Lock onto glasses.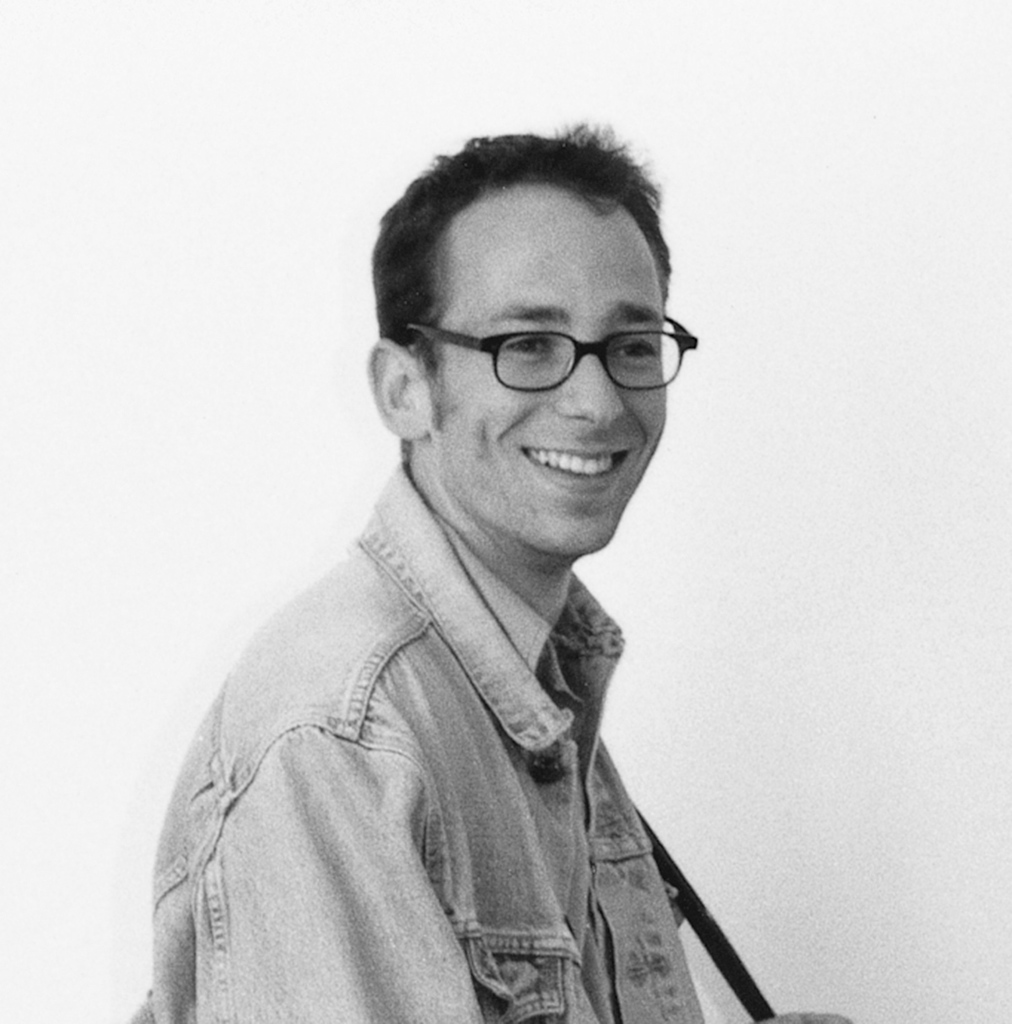
Locked: <box>390,297,692,402</box>.
